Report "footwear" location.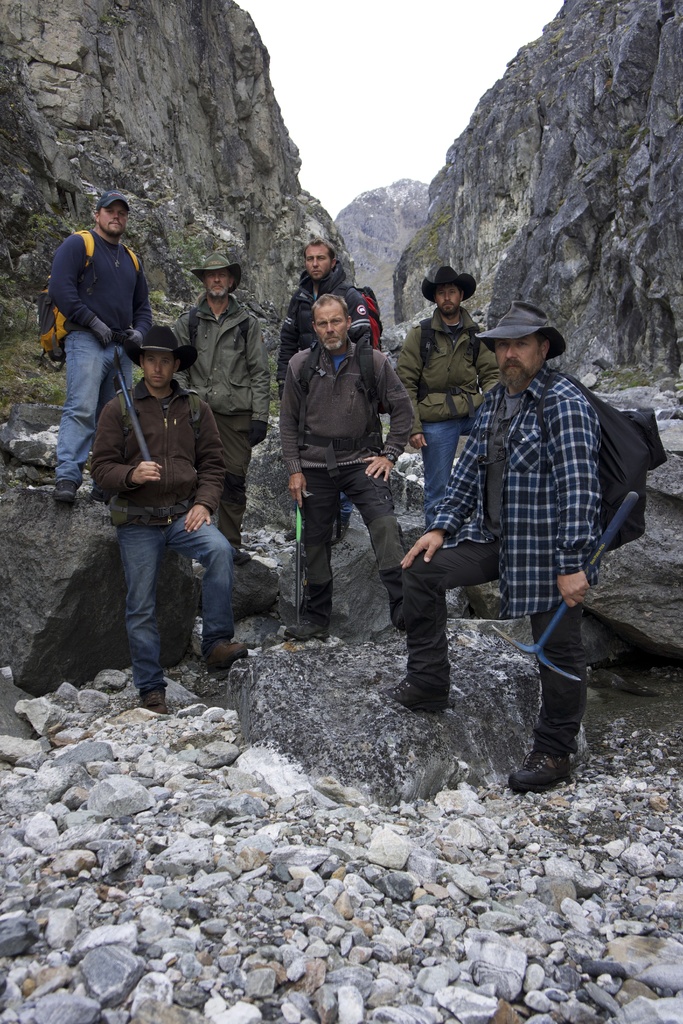
Report: <box>284,625,331,643</box>.
